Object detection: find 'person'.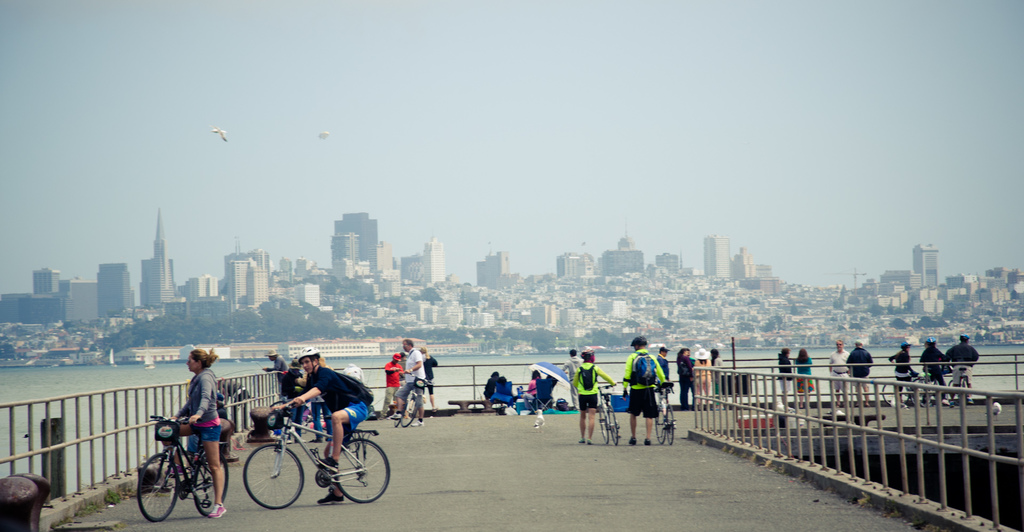
<region>276, 345, 314, 429</region>.
